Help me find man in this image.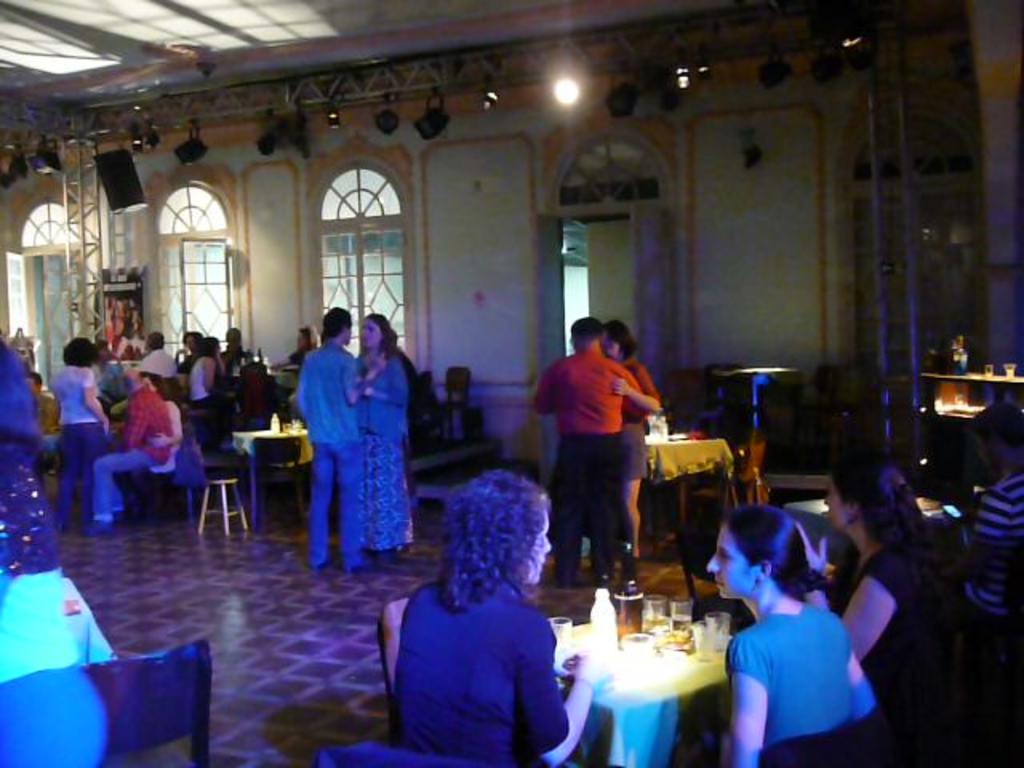
Found it: Rect(709, 554, 883, 758).
